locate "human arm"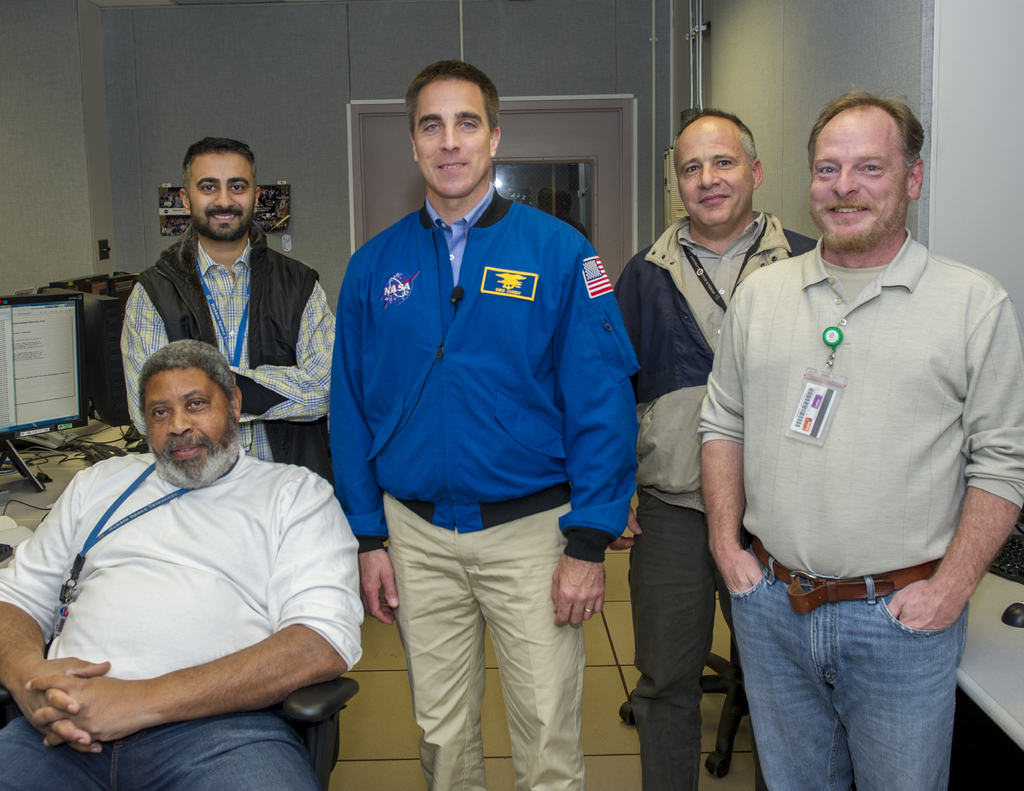
(324,251,404,629)
